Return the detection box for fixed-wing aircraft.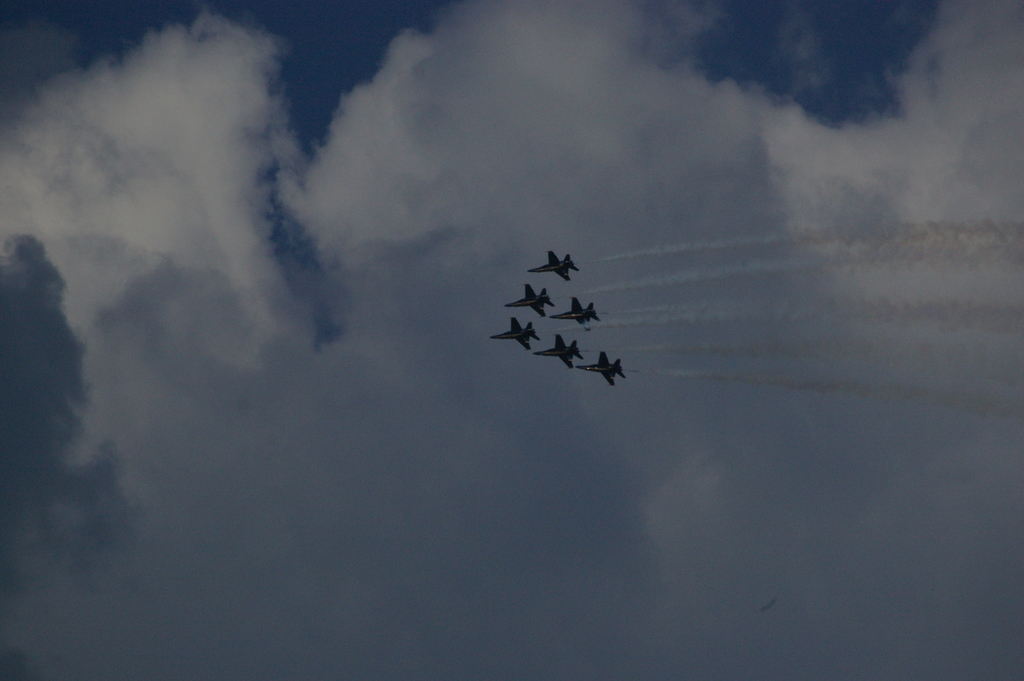
bbox(501, 279, 554, 319).
